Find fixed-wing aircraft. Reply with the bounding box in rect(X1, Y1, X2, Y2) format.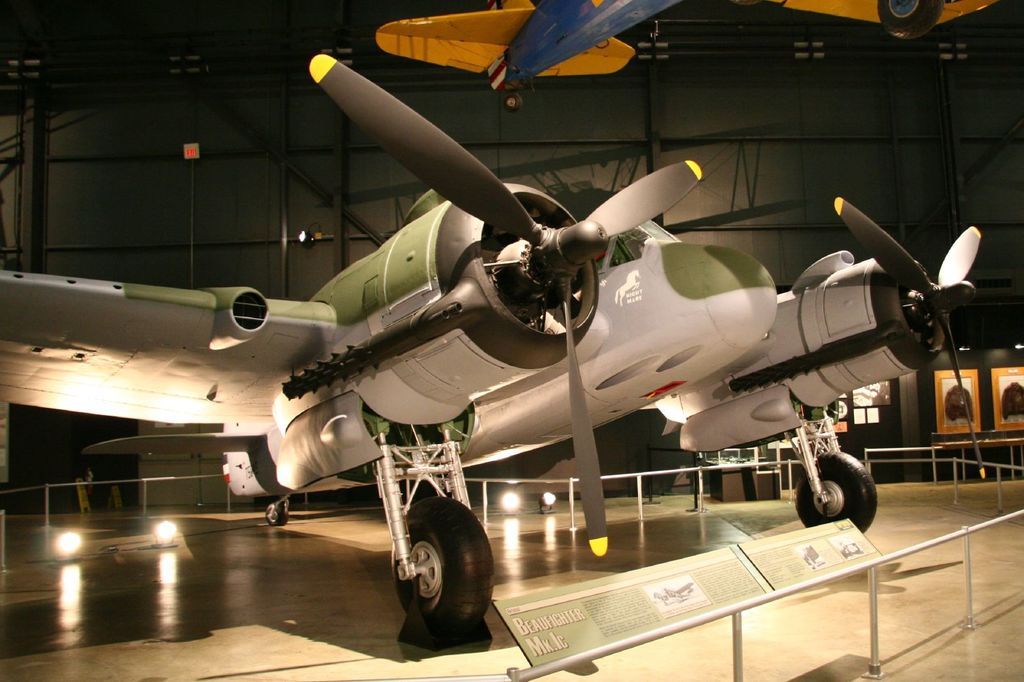
rect(740, 0, 1001, 42).
